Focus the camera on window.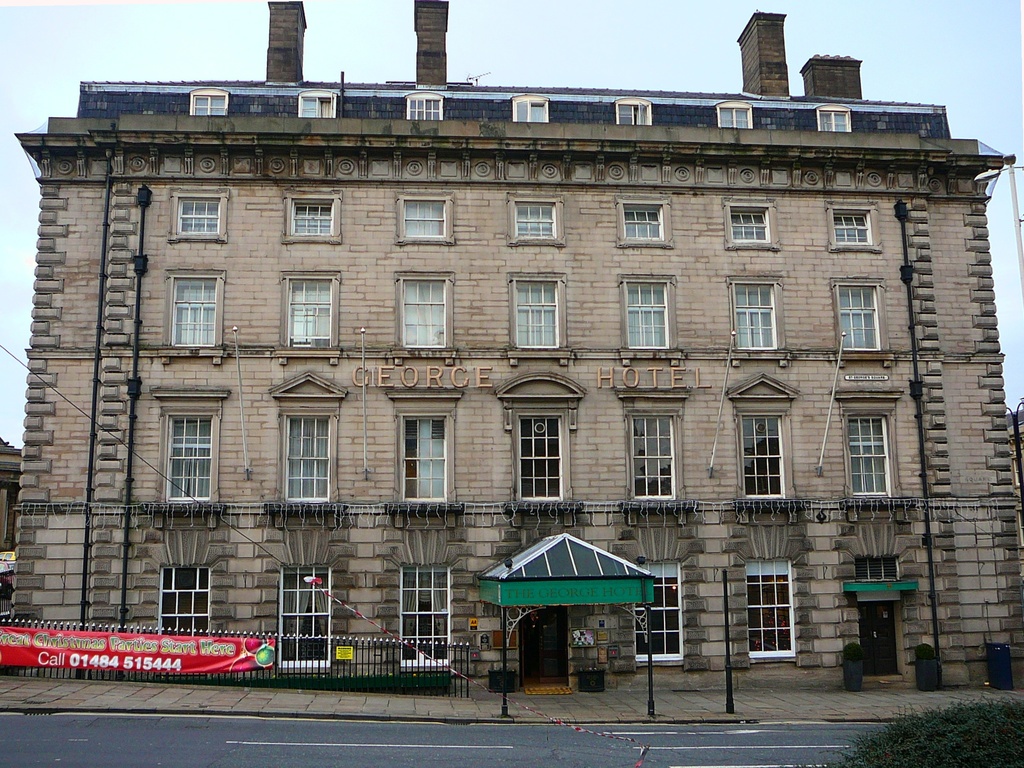
Focus region: BBox(401, 274, 452, 351).
